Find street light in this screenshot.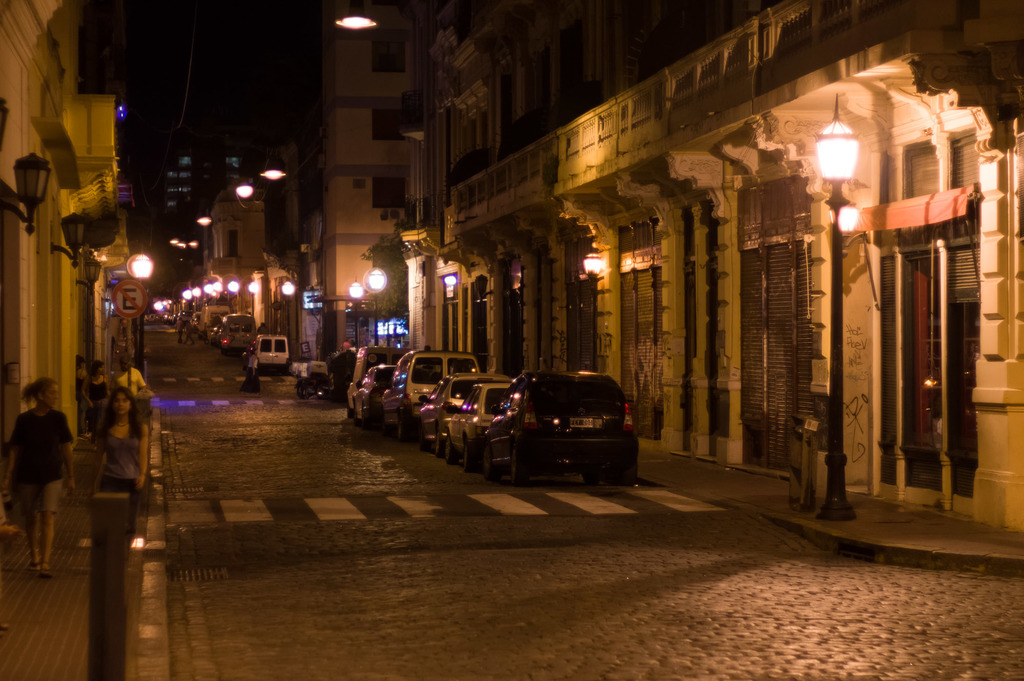
The bounding box for street light is region(364, 261, 387, 345).
